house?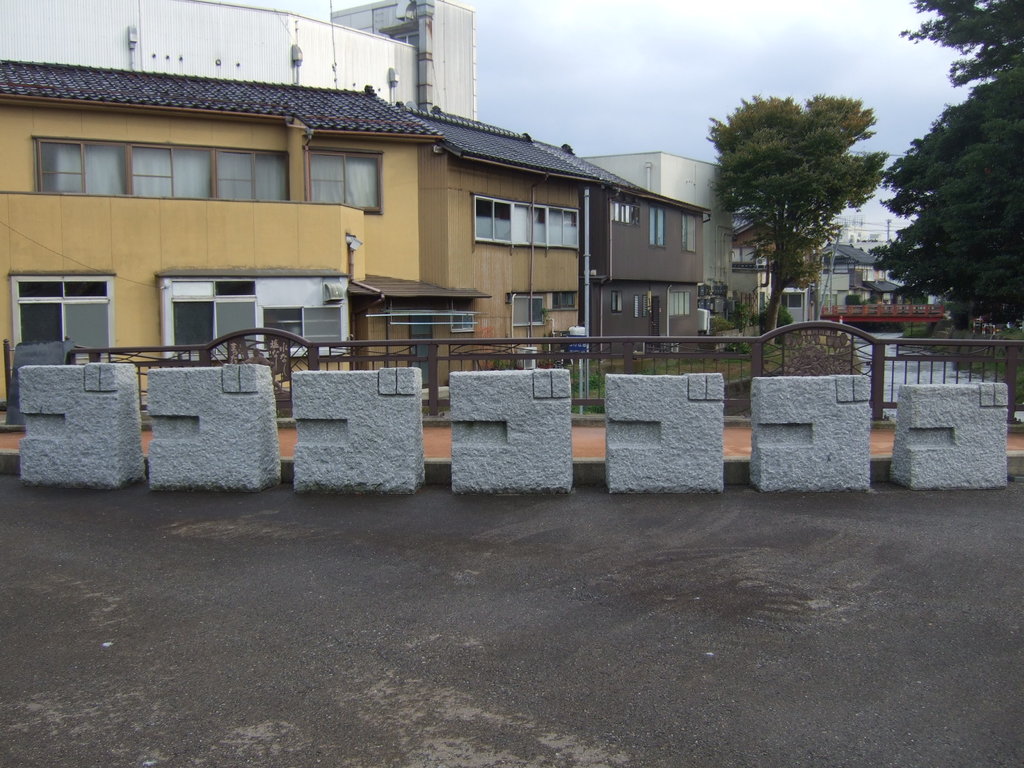
box=[815, 238, 873, 294]
